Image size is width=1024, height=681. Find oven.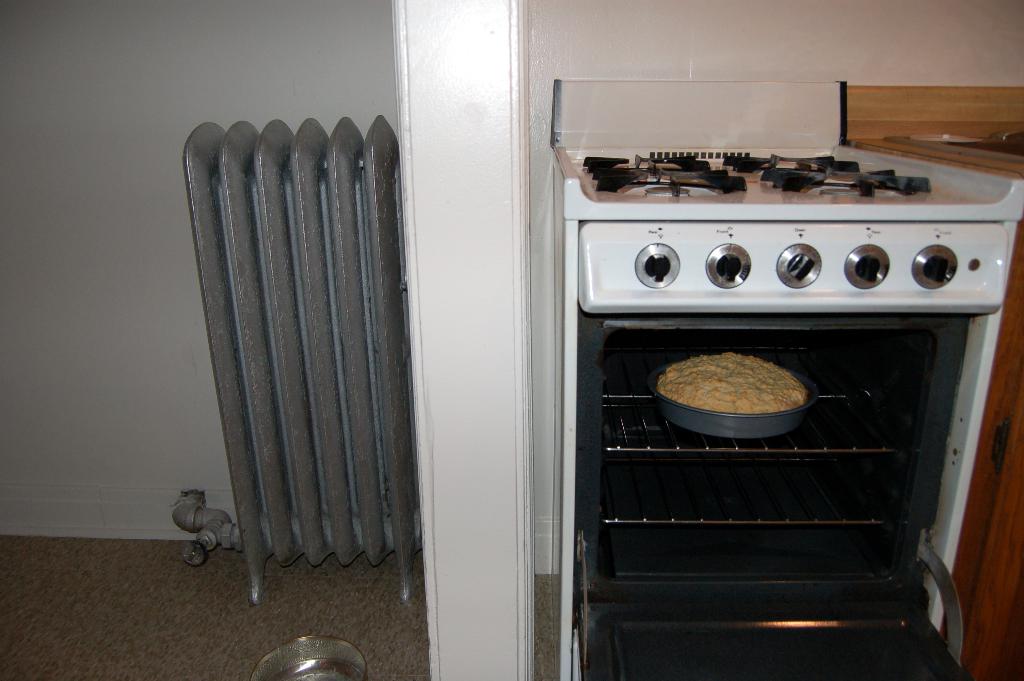
x1=539 y1=140 x2=1023 y2=672.
